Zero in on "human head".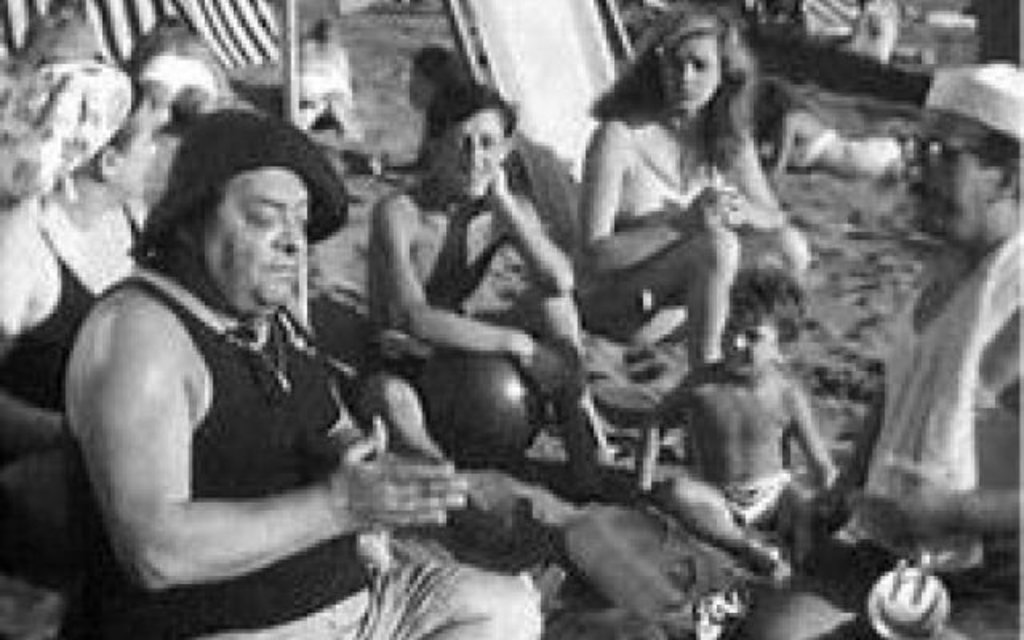
Zeroed in: (144, 112, 326, 304).
